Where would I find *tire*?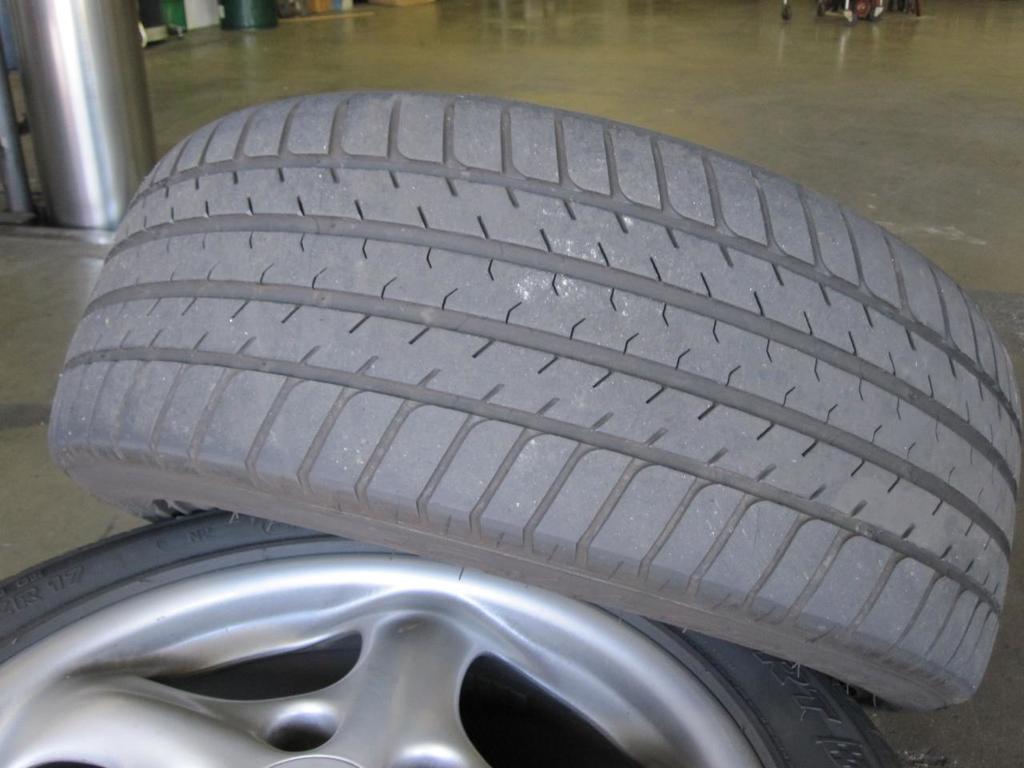
At detection(912, 0, 926, 16).
